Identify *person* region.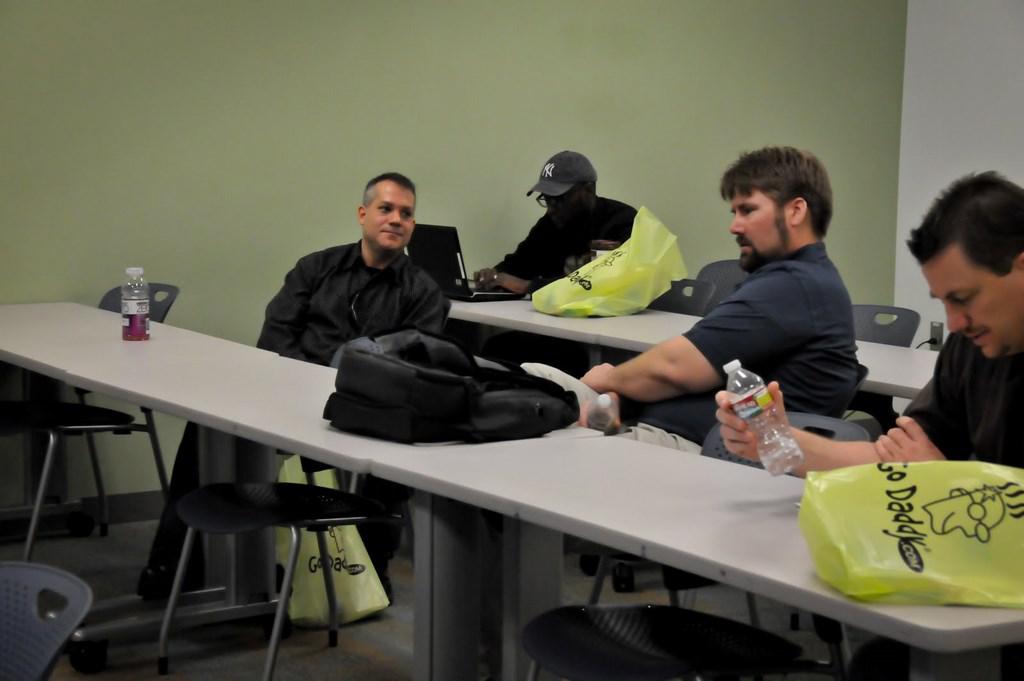
Region: 714:167:1023:496.
